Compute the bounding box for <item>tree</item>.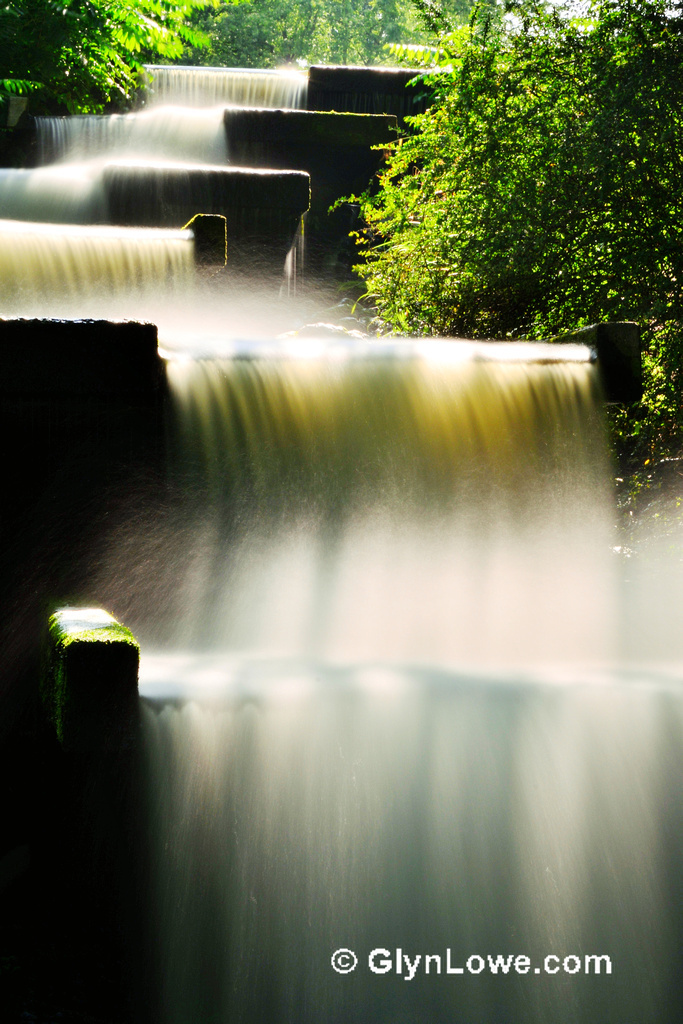
select_region(0, 0, 314, 108).
